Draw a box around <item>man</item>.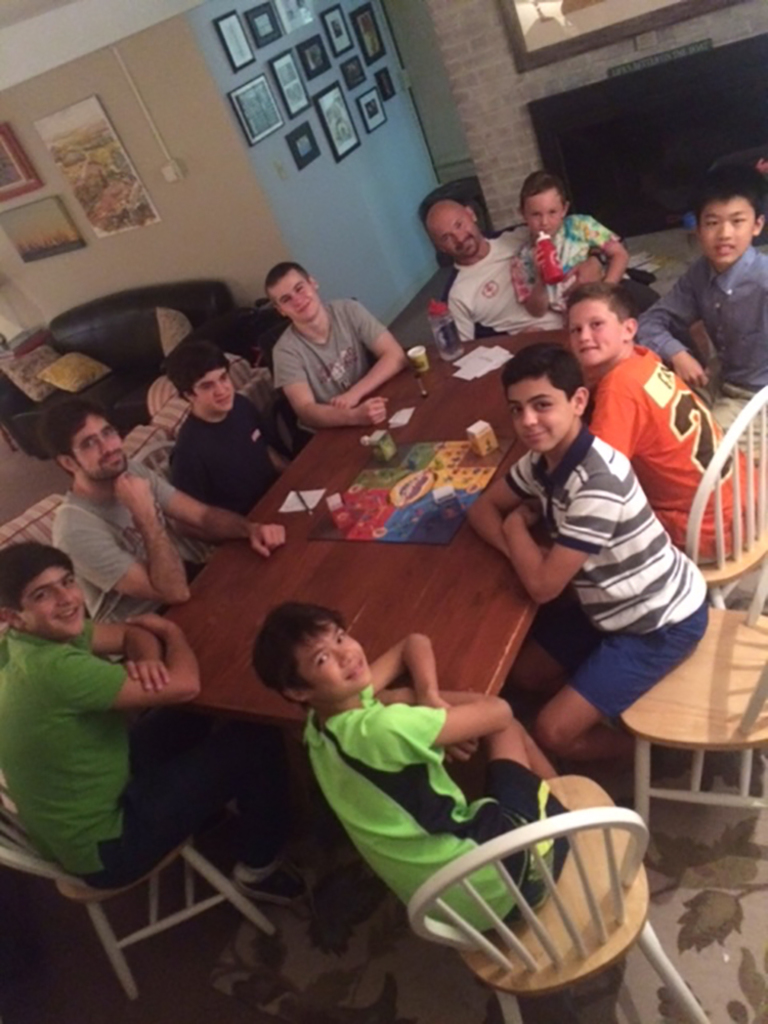
region(170, 345, 331, 529).
